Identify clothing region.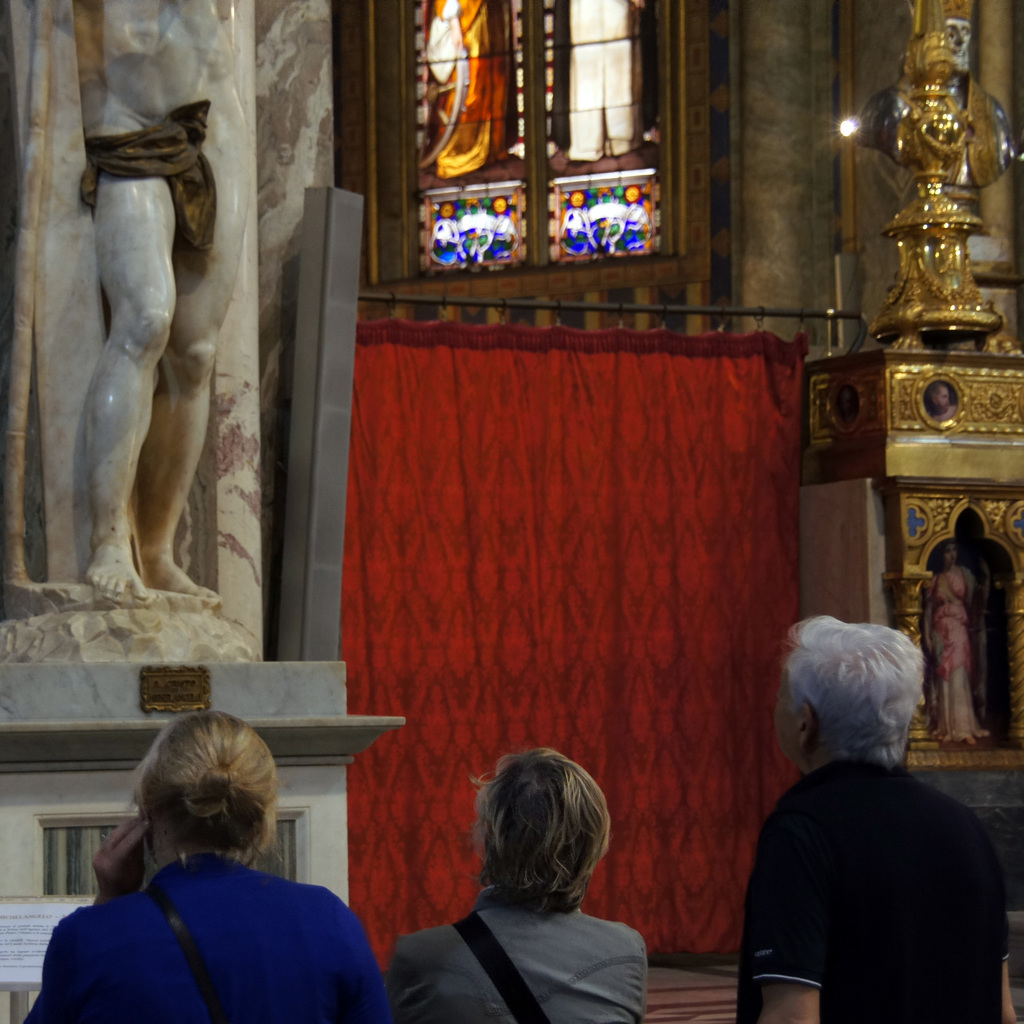
Region: {"left": 26, "top": 855, "right": 403, "bottom": 1023}.
